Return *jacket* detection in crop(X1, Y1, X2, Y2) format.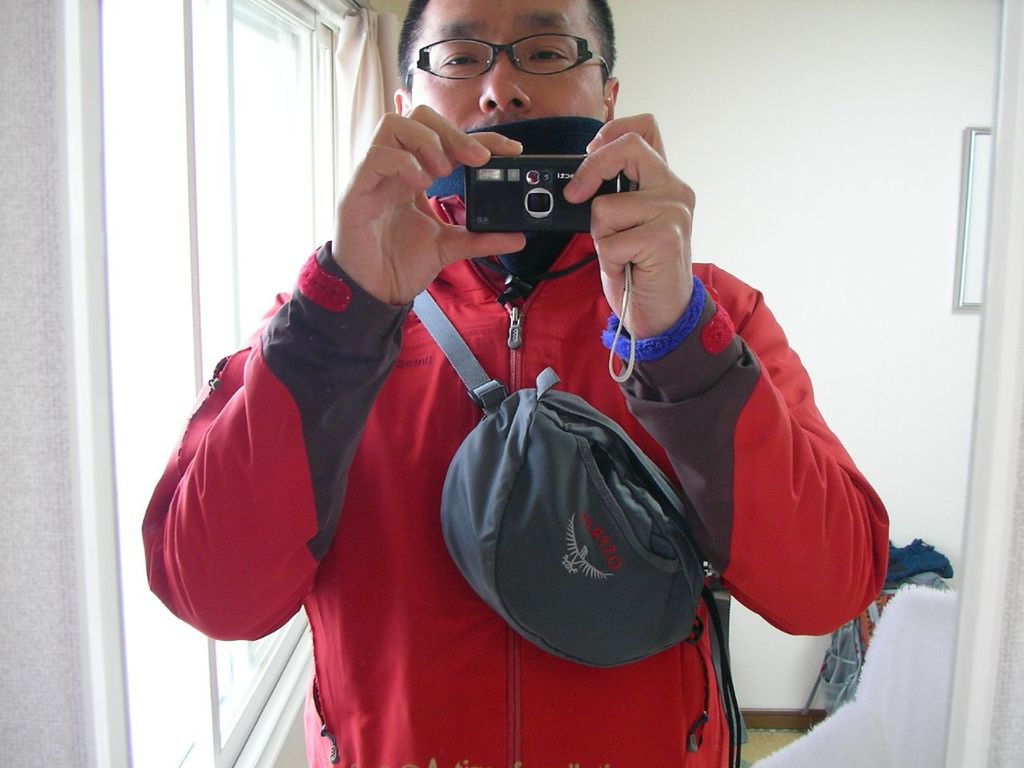
crop(189, 125, 884, 758).
